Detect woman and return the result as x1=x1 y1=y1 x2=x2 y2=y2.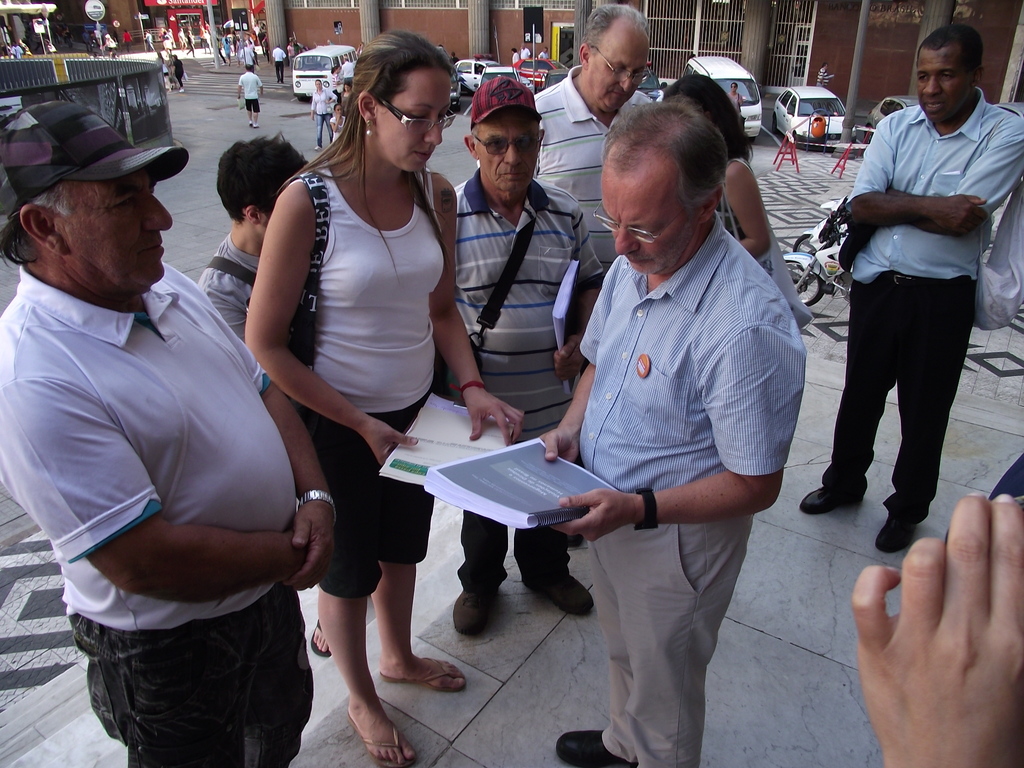
x1=240 y1=26 x2=472 y2=694.
